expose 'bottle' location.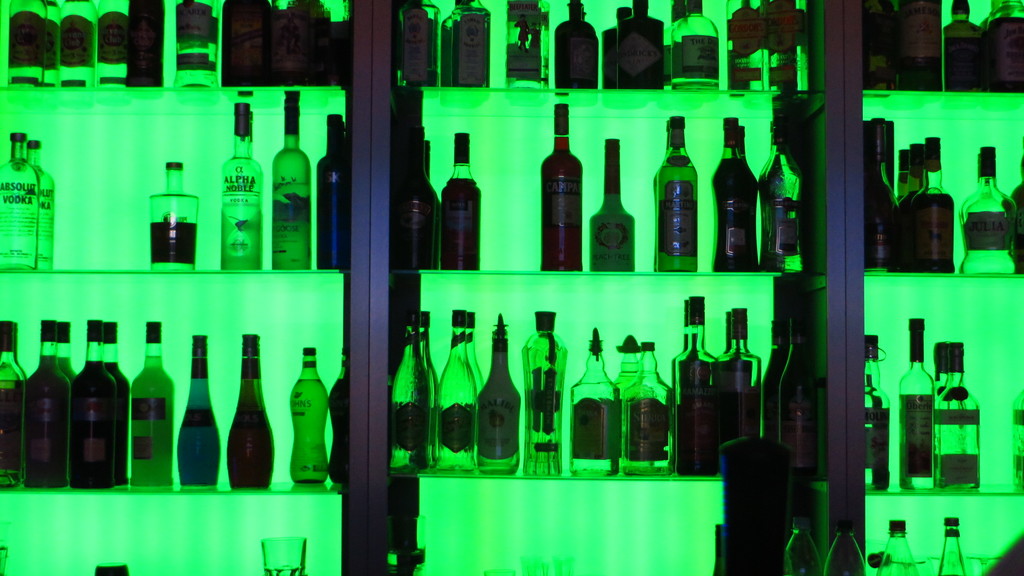
Exposed at [541,100,584,271].
